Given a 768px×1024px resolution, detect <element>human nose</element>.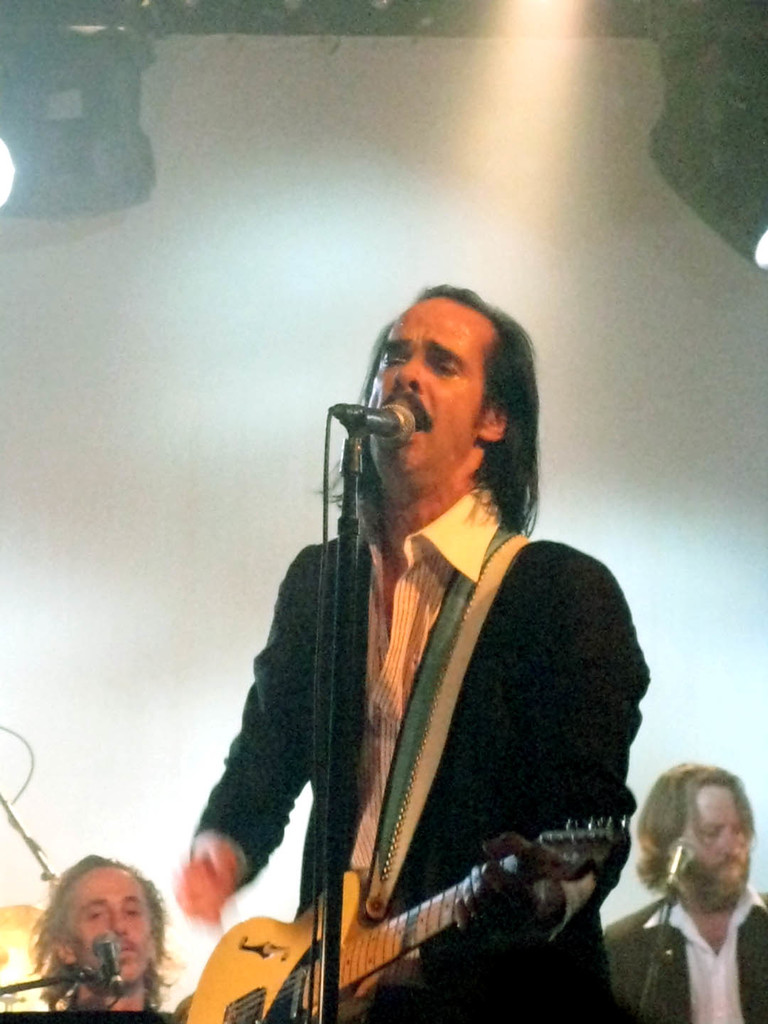
locate(107, 907, 133, 940).
